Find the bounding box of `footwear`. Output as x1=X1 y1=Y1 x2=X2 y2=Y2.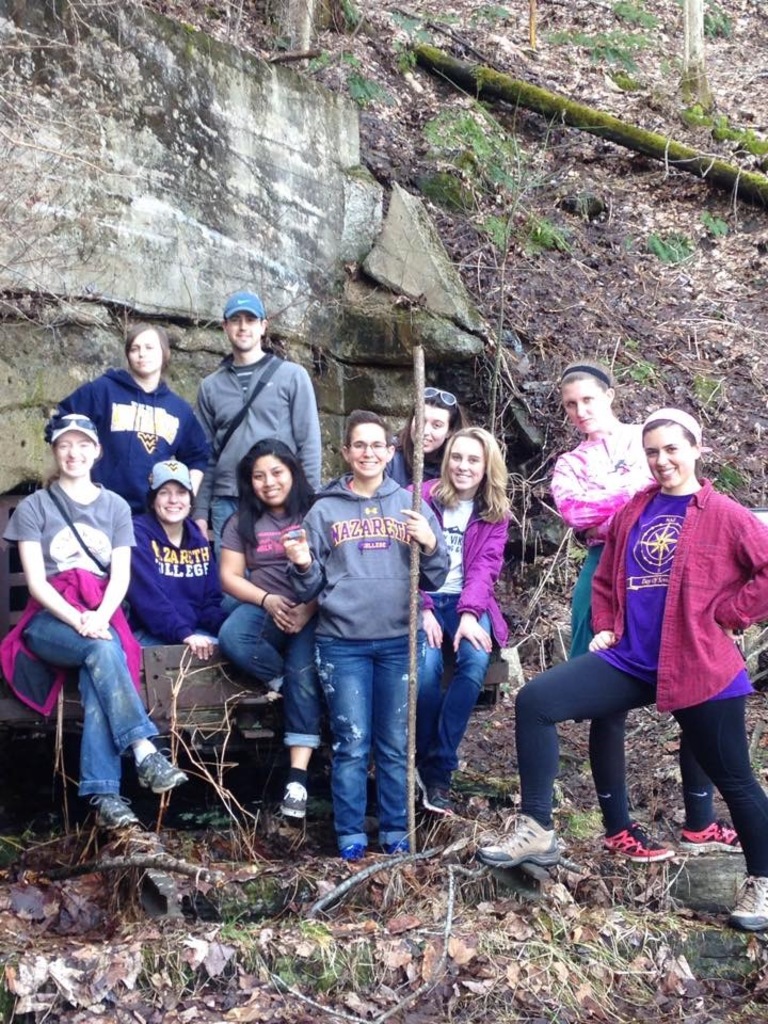
x1=729 y1=873 x2=767 y2=931.
